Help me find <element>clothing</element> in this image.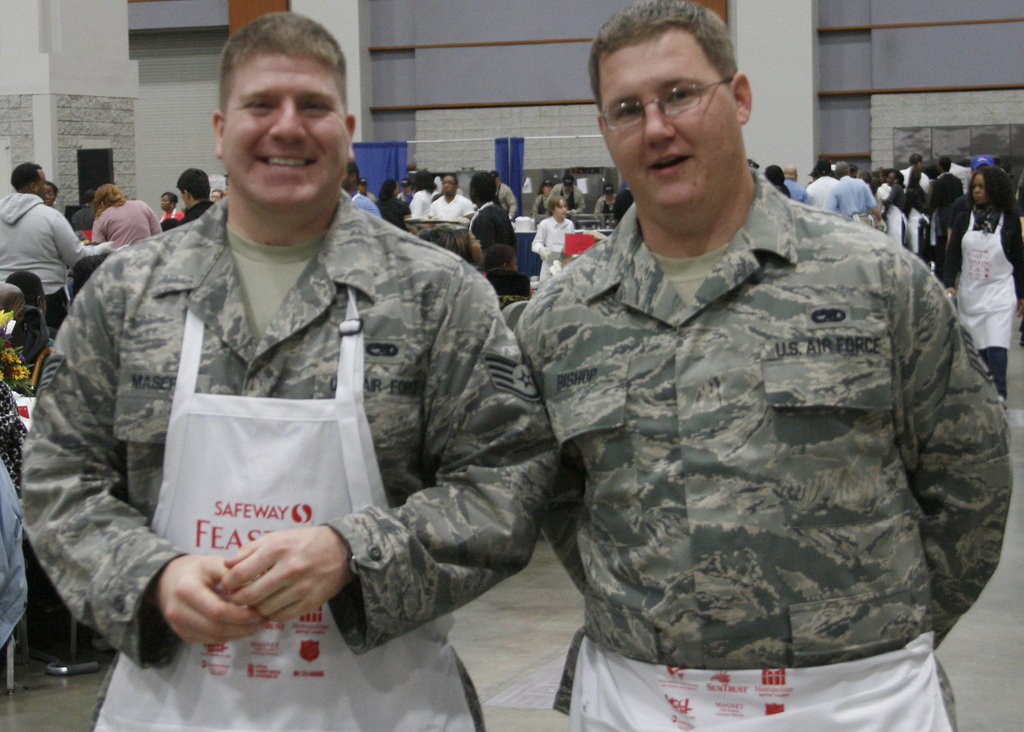
Found it: pyautogui.locateOnScreen(467, 201, 512, 251).
